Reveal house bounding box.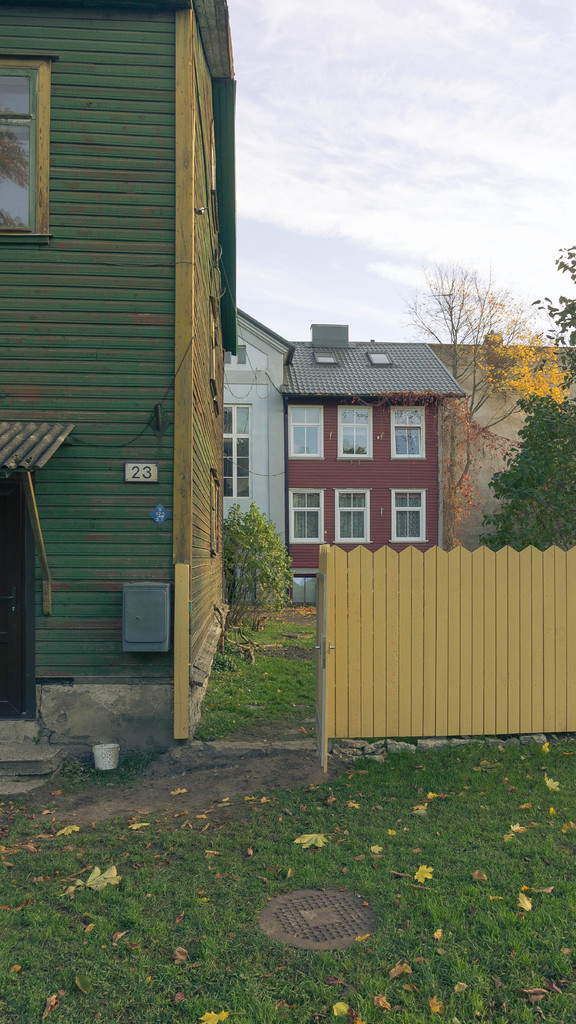
Revealed: rect(0, 0, 238, 741).
